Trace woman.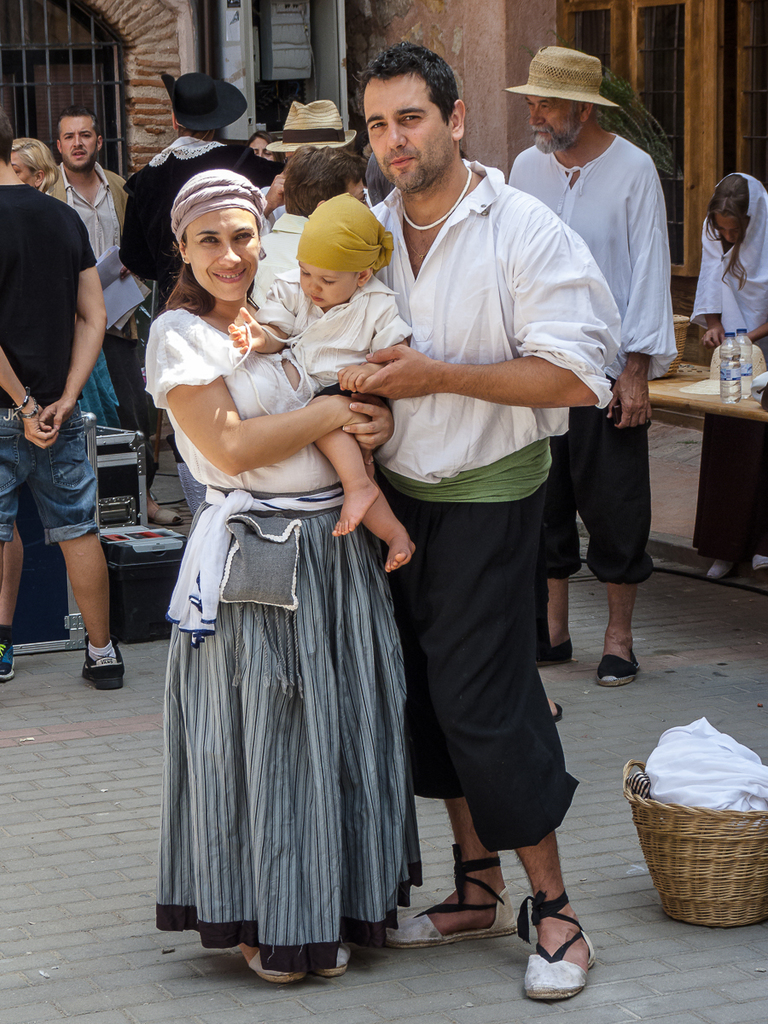
Traced to (left=9, top=139, right=186, bottom=529).
